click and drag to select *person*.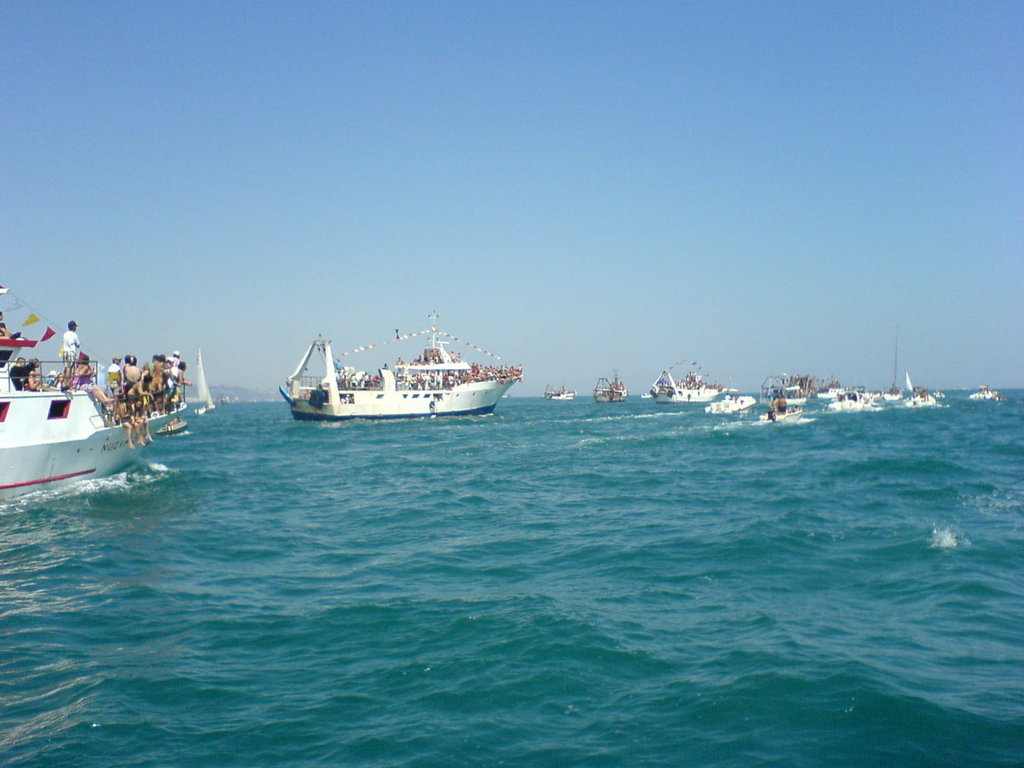
Selection: [left=0, top=310, right=22, bottom=342].
